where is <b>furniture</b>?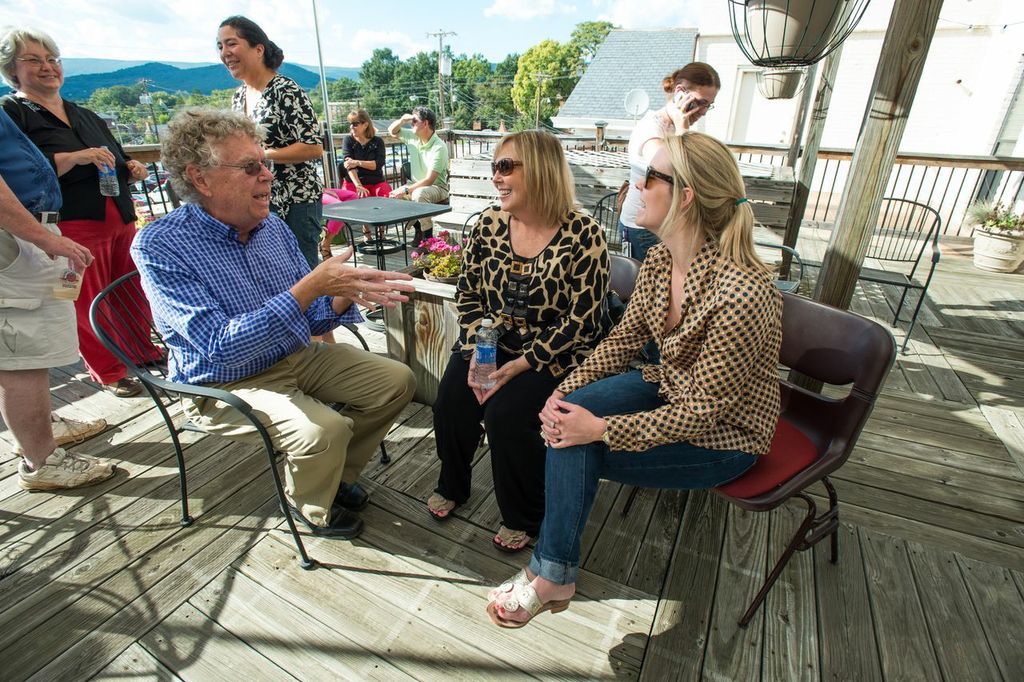
bbox(591, 191, 631, 248).
